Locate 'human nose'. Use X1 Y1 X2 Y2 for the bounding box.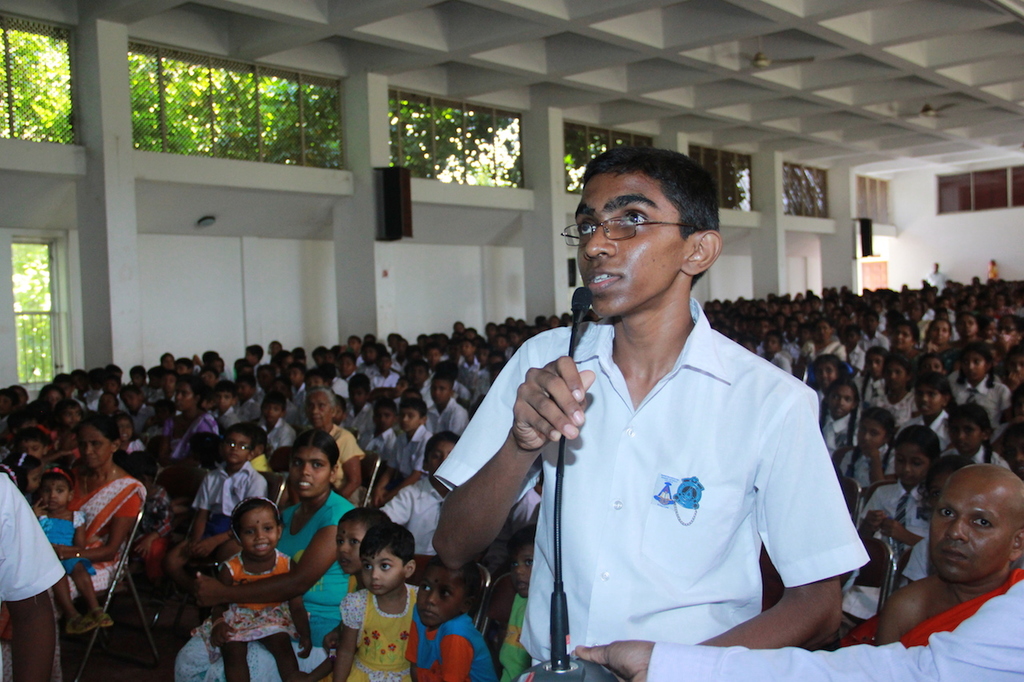
427 587 435 604.
